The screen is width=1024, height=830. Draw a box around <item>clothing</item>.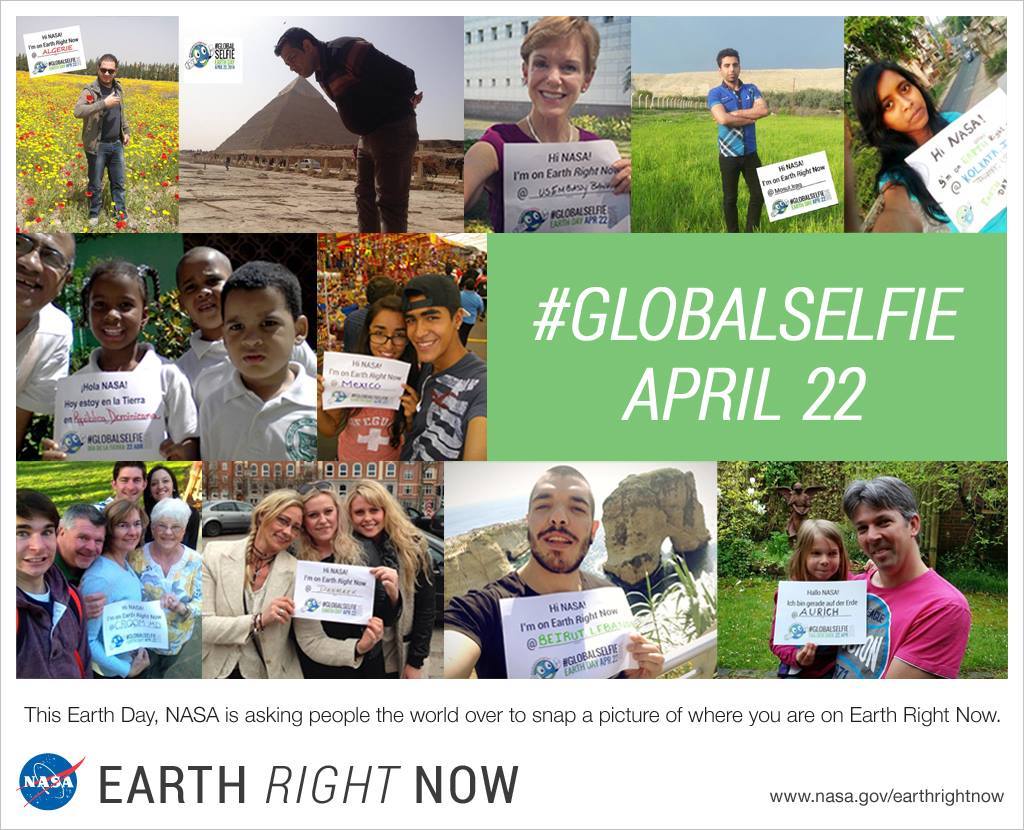
bbox=(455, 290, 479, 337).
